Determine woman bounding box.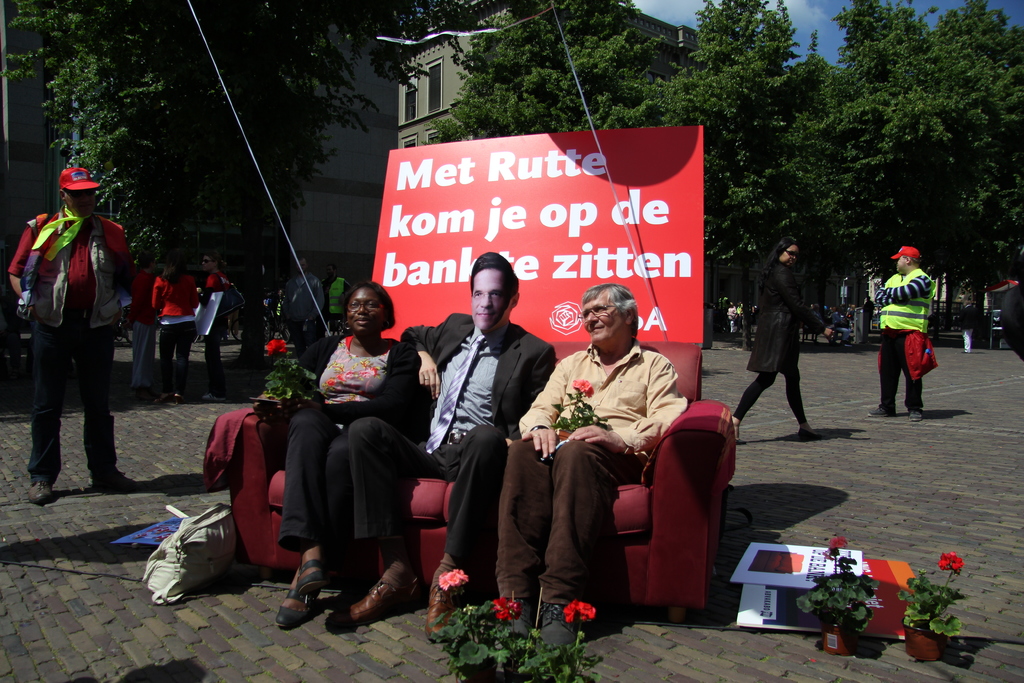
Determined: <box>730,239,834,450</box>.
